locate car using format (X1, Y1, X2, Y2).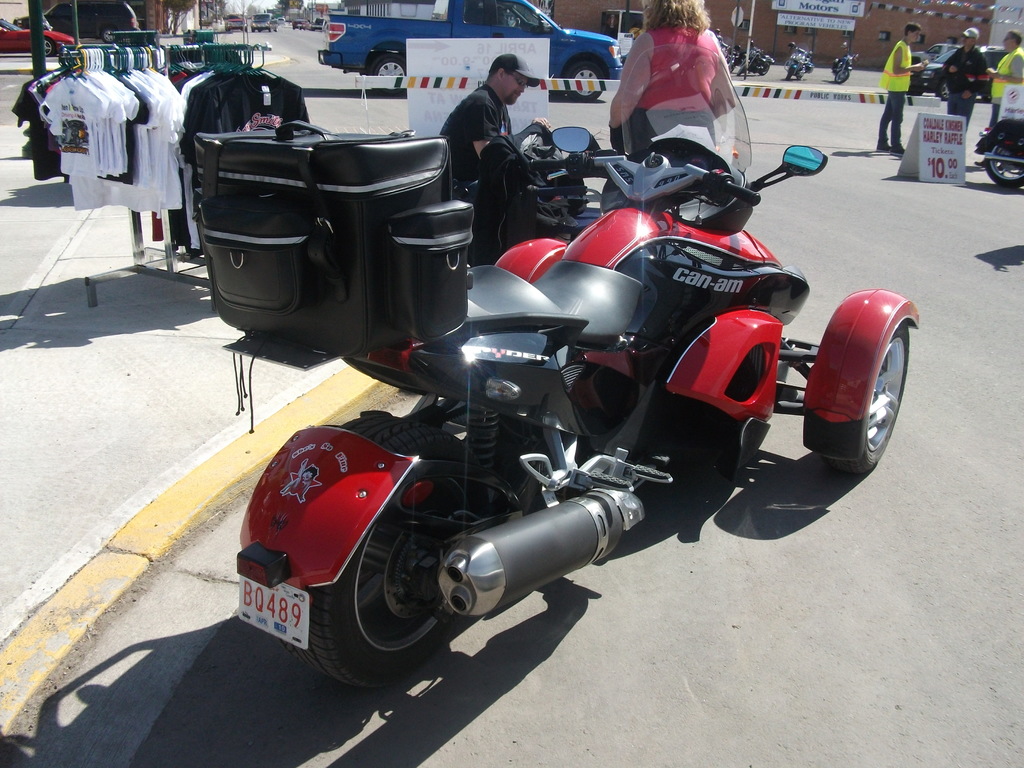
(0, 16, 81, 58).
